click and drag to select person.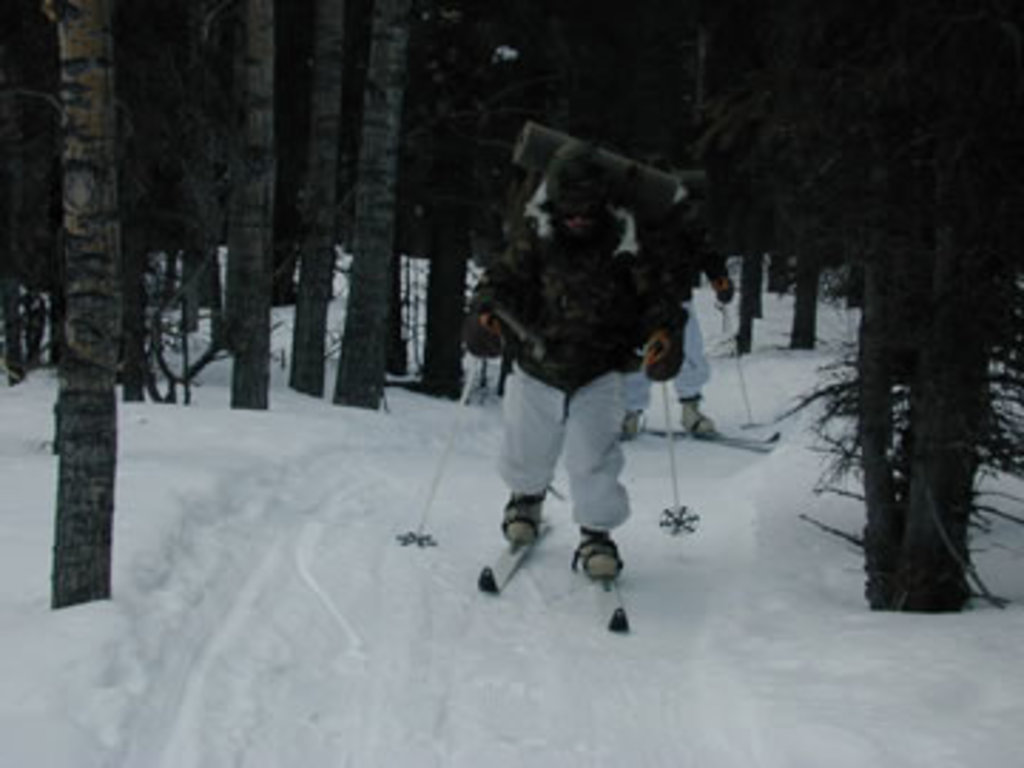
Selection: [x1=620, y1=185, x2=734, y2=441].
